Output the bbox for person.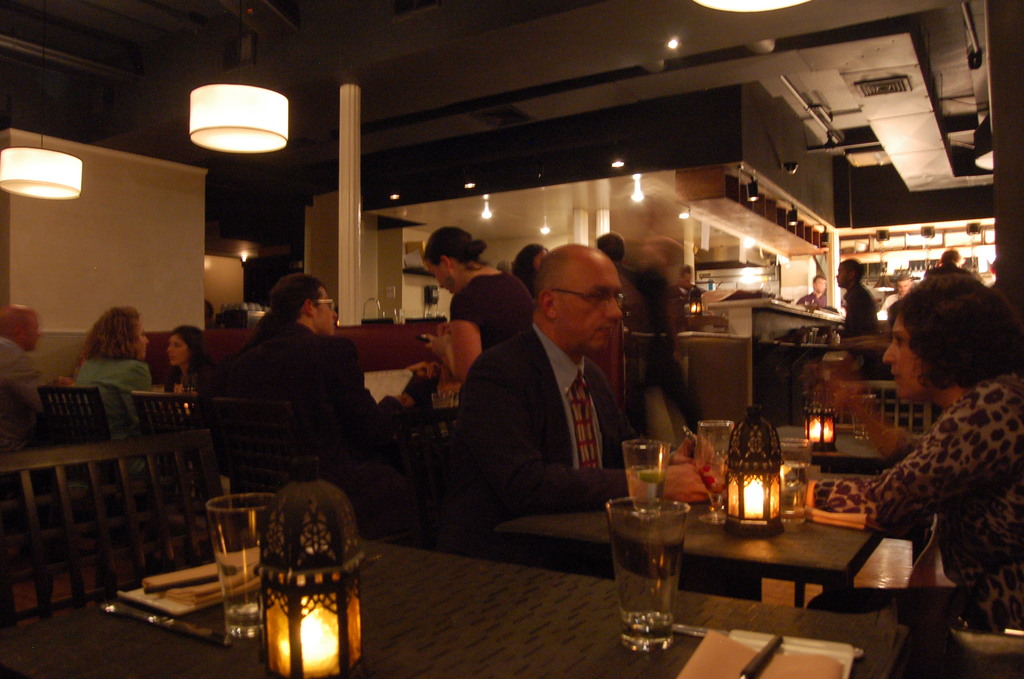
x1=205 y1=277 x2=413 y2=532.
